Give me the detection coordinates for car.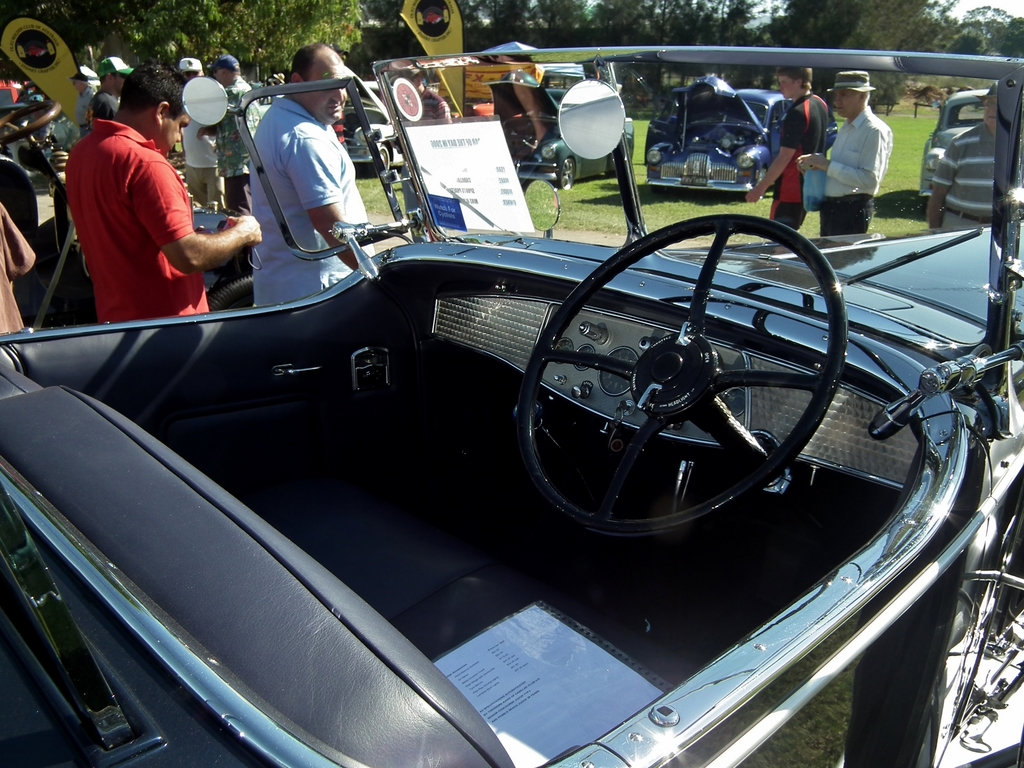
locate(918, 88, 993, 207).
